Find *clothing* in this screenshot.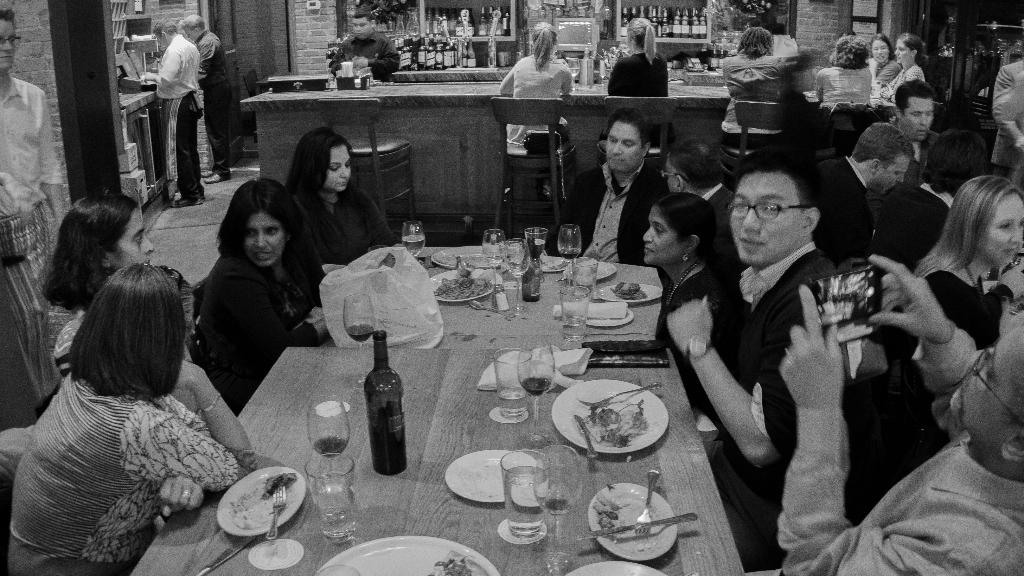
The bounding box for *clothing* is <box>157,35,197,193</box>.
